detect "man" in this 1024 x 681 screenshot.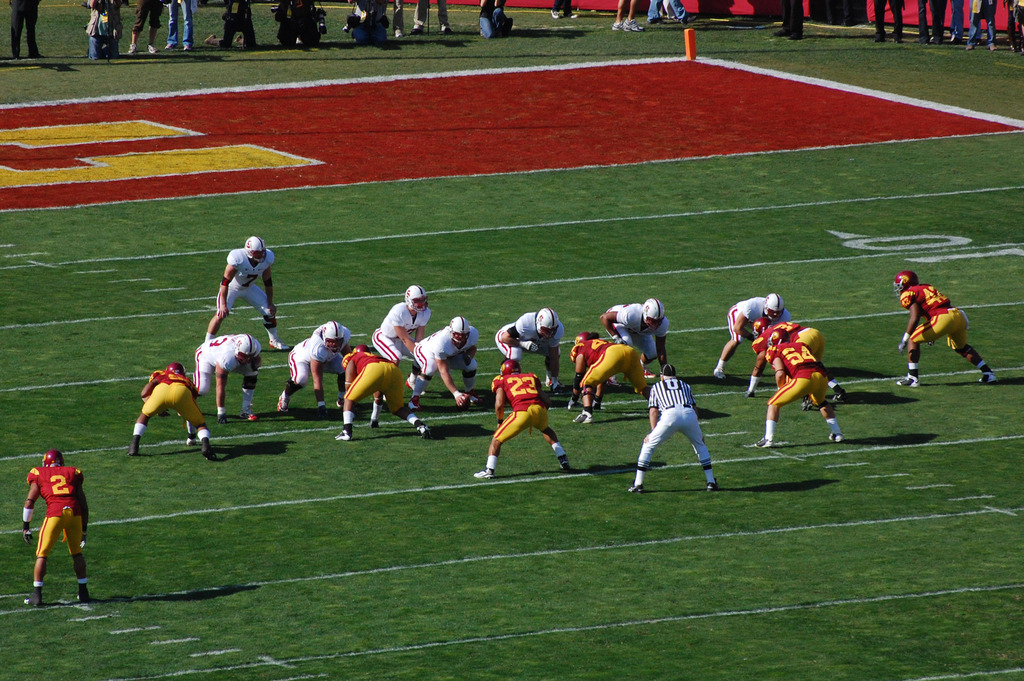
Detection: l=334, t=344, r=430, b=437.
